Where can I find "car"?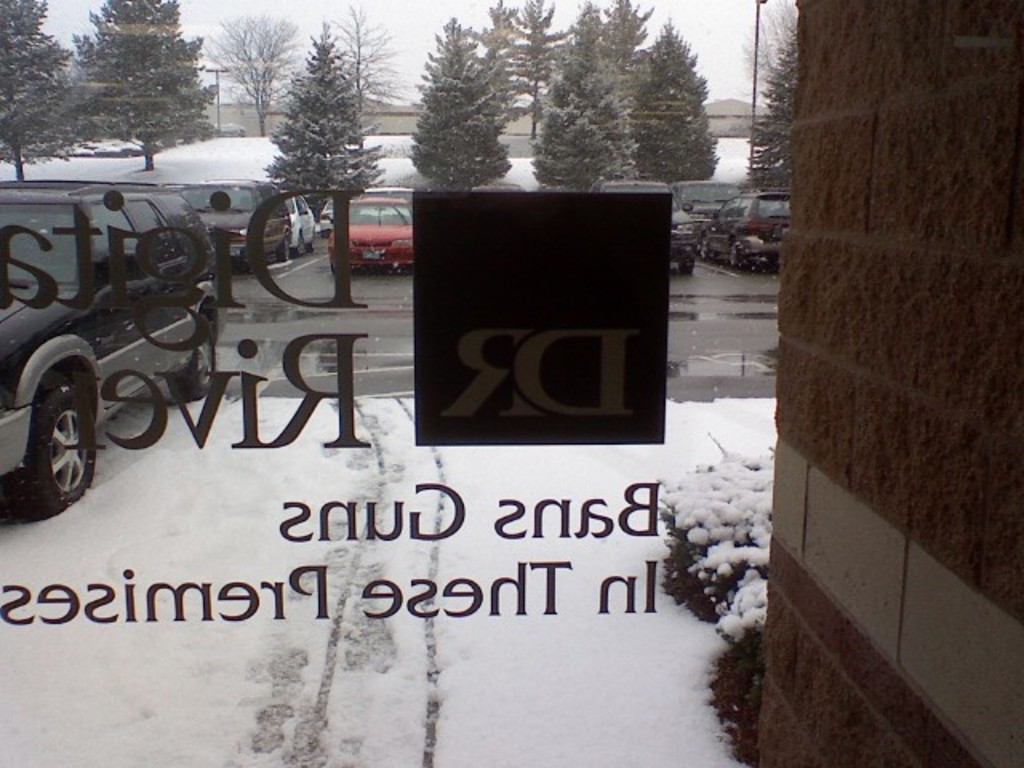
You can find it at <bbox>6, 168, 242, 549</bbox>.
